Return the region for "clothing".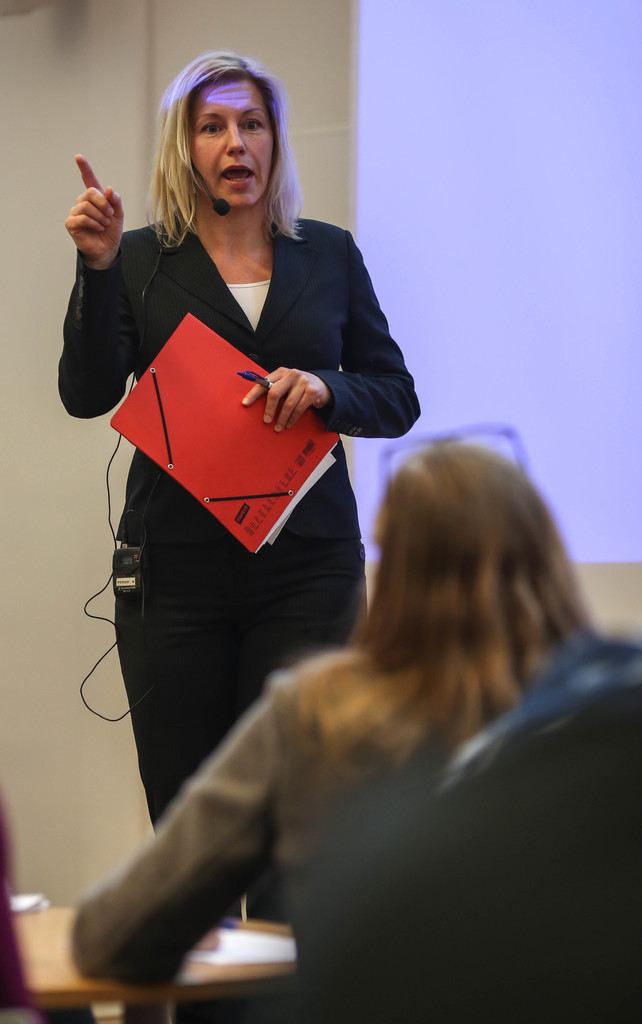
72, 178, 427, 766.
